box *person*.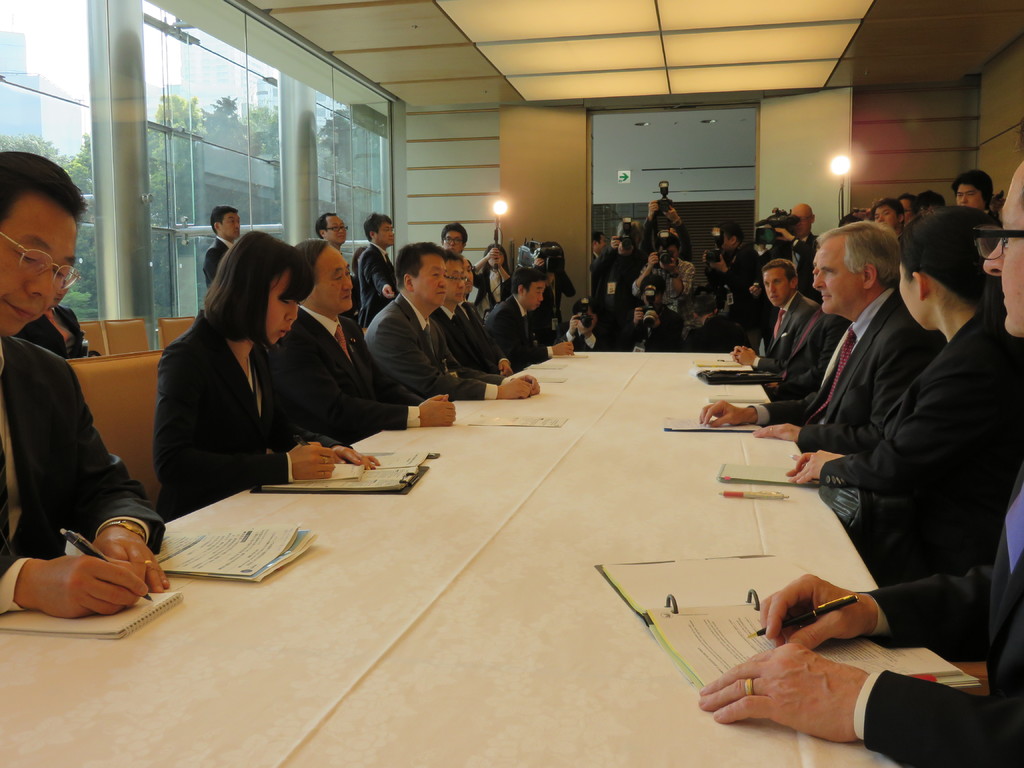
box=[352, 237, 468, 415].
